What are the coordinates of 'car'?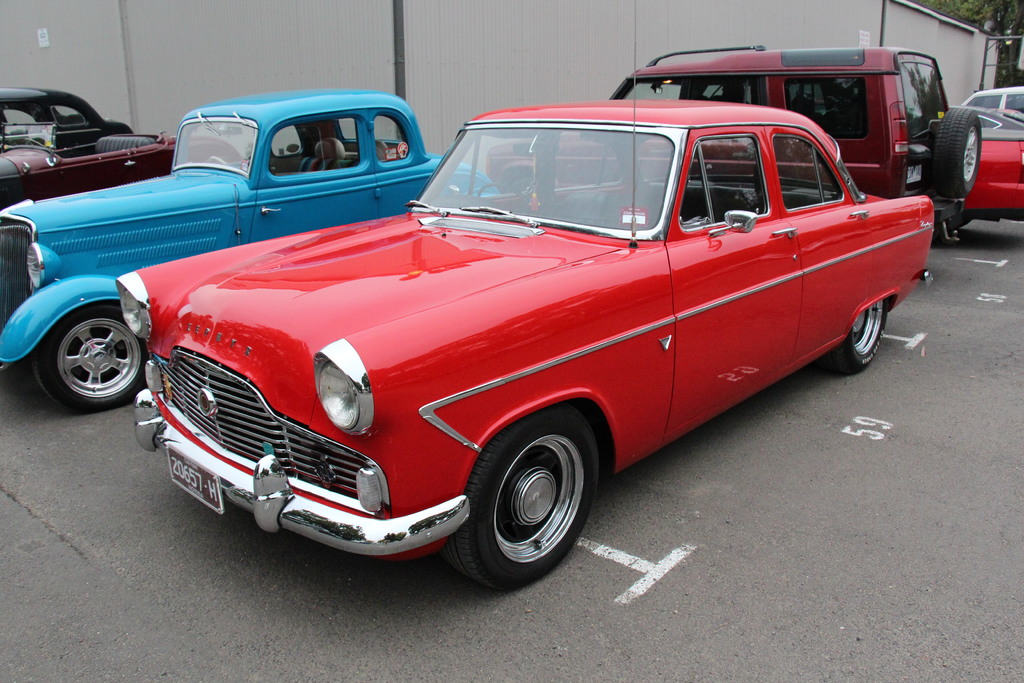
locate(0, 90, 131, 152).
